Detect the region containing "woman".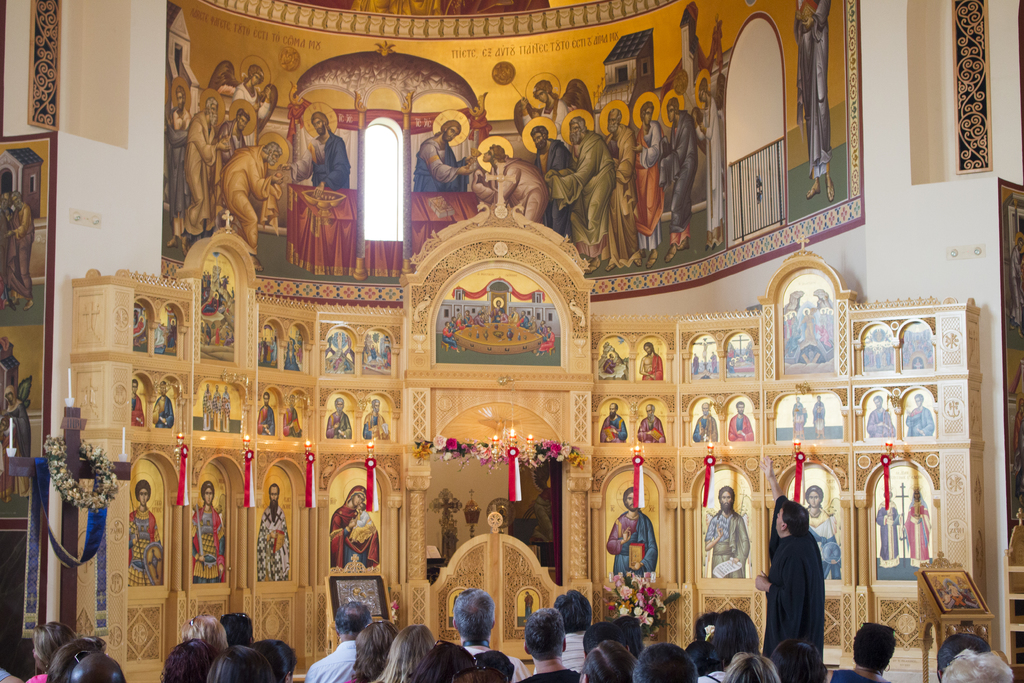
x1=347, y1=621, x2=396, y2=682.
